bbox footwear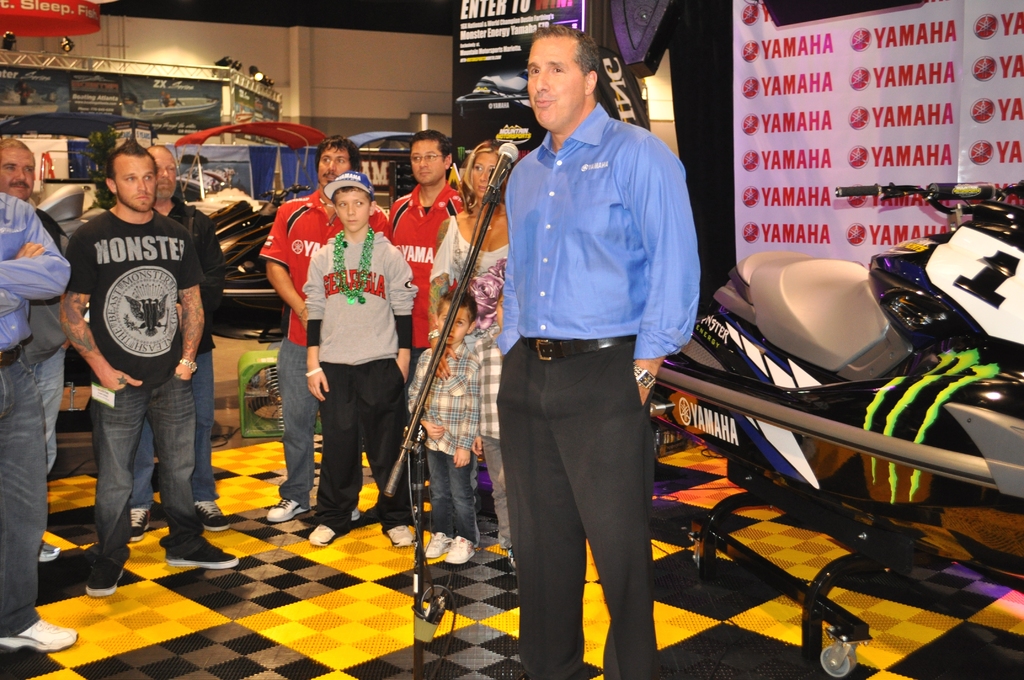
351 508 361 521
